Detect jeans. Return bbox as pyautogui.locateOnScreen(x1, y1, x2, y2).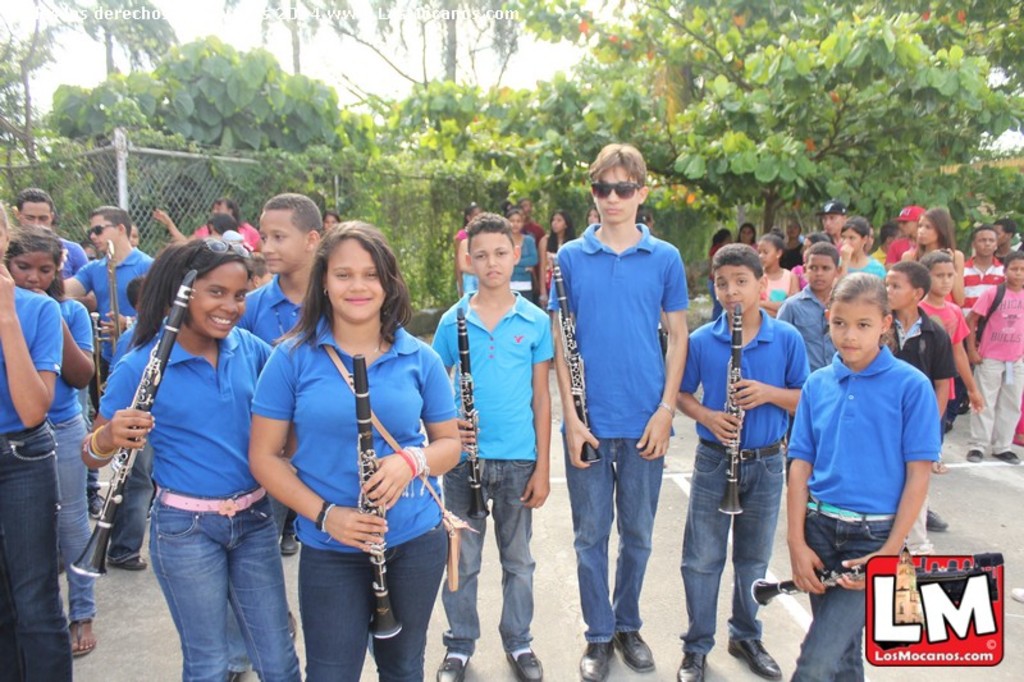
pyautogui.locateOnScreen(148, 490, 298, 681).
